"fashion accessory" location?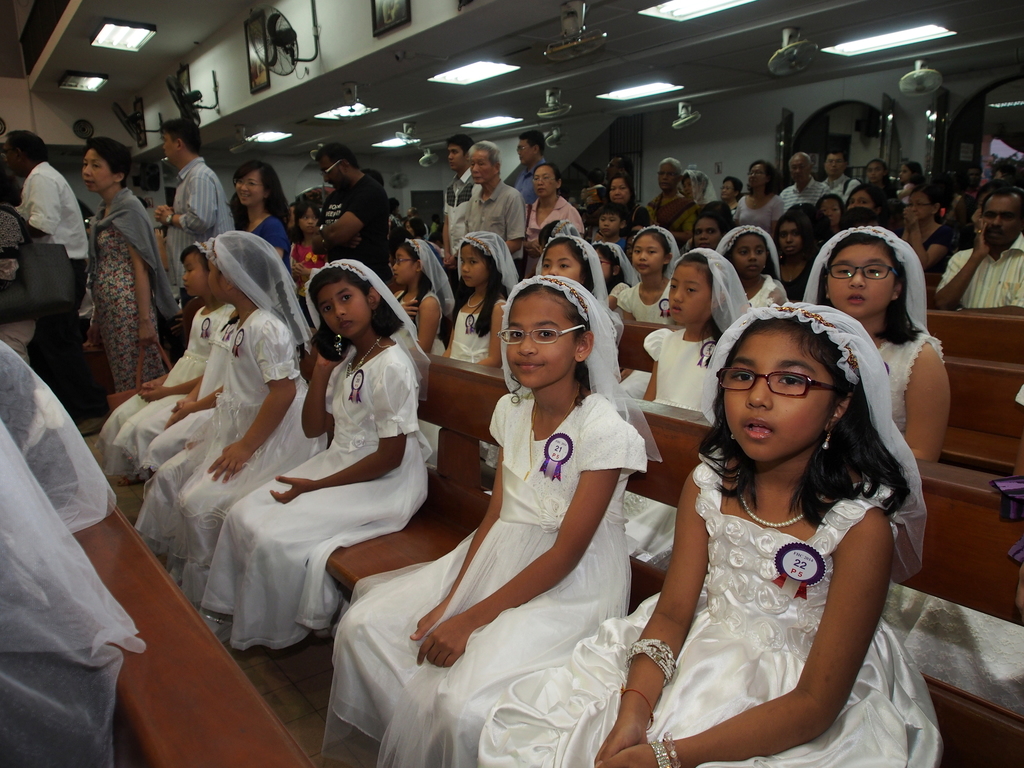
select_region(669, 244, 754, 338)
